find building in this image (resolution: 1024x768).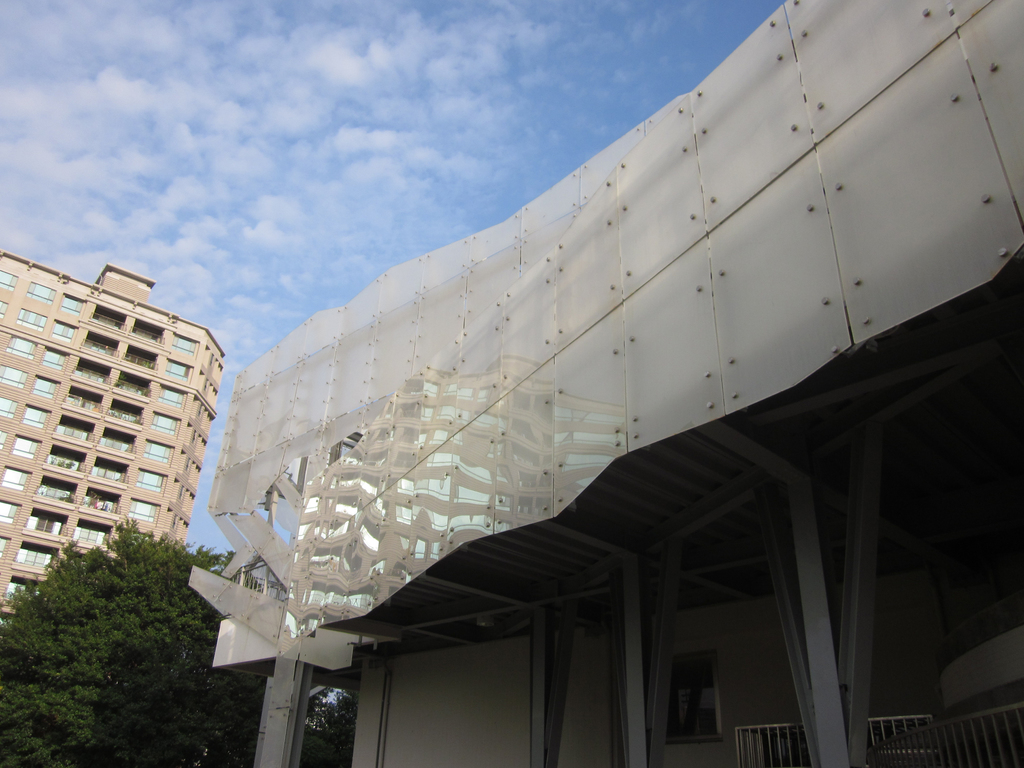
box(0, 248, 224, 624).
